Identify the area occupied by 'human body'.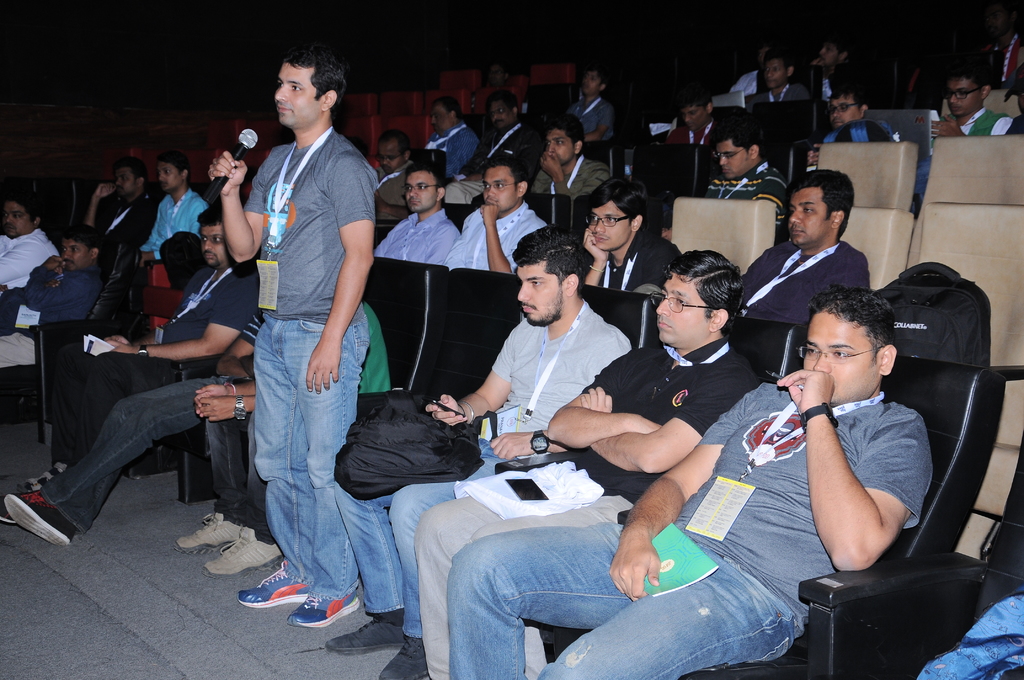
Area: {"x1": 534, "y1": 154, "x2": 611, "y2": 198}.
